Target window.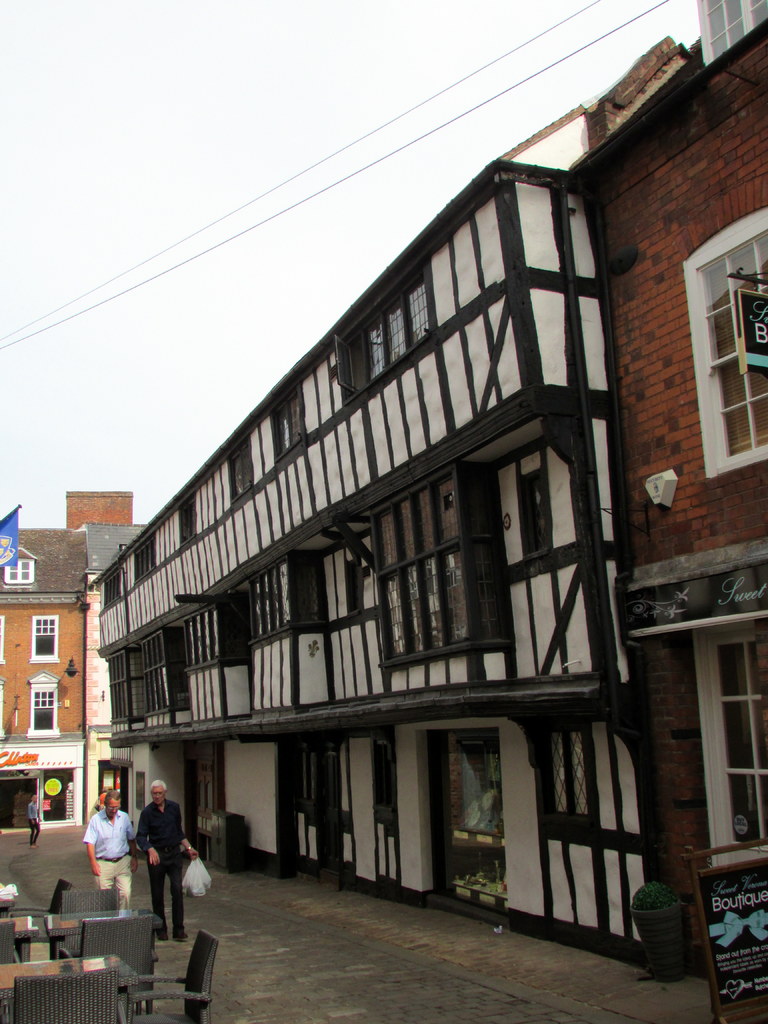
Target region: box(531, 722, 600, 822).
